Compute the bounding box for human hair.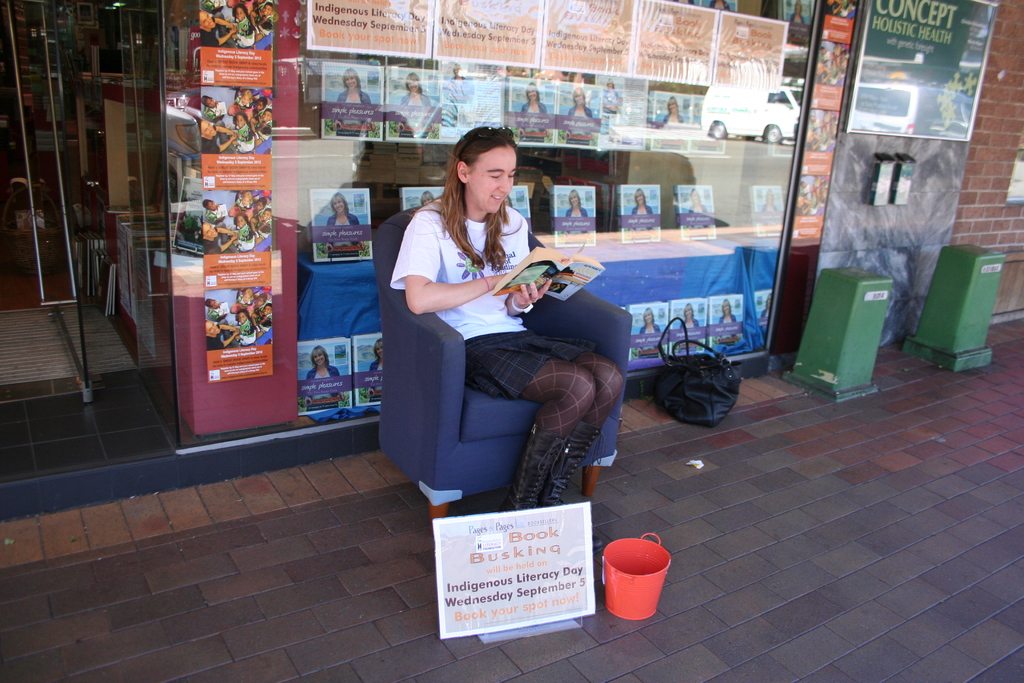
(767,293,772,308).
